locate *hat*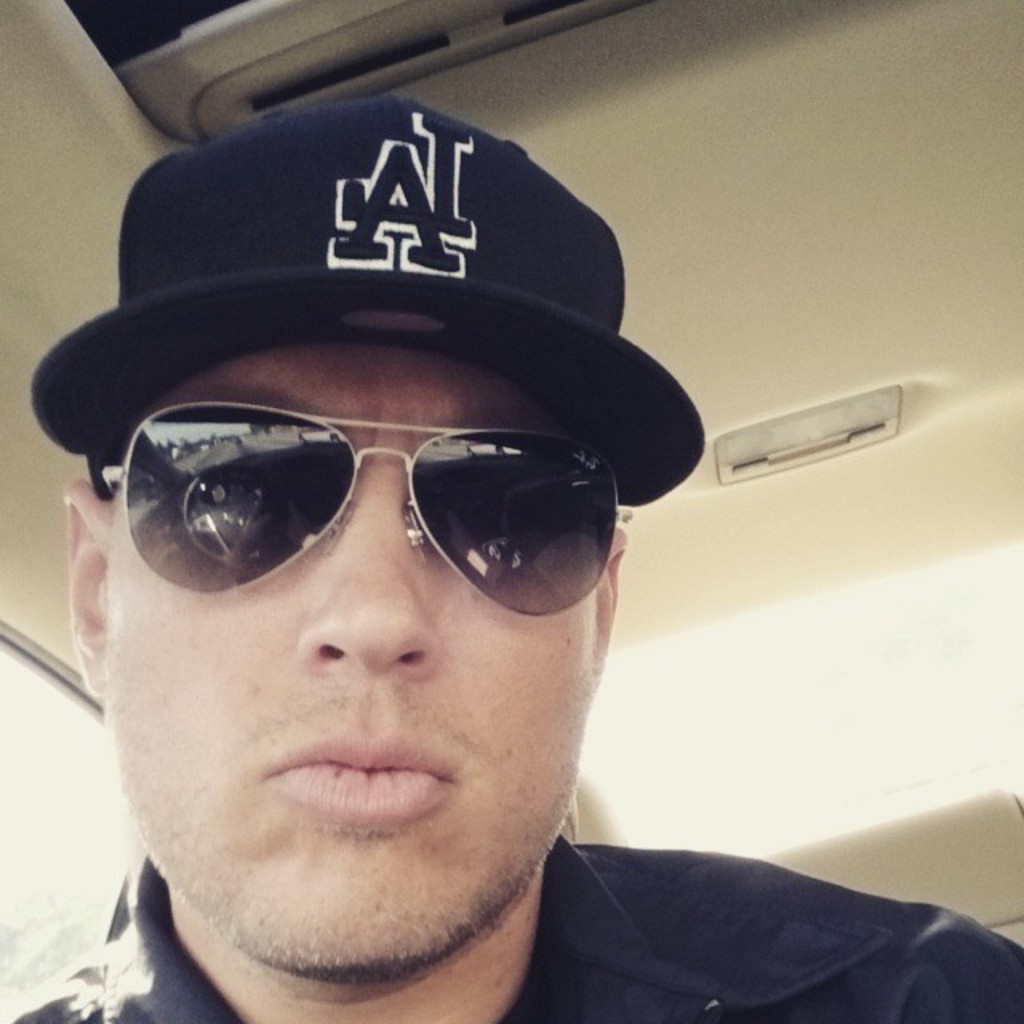
30 93 706 514
